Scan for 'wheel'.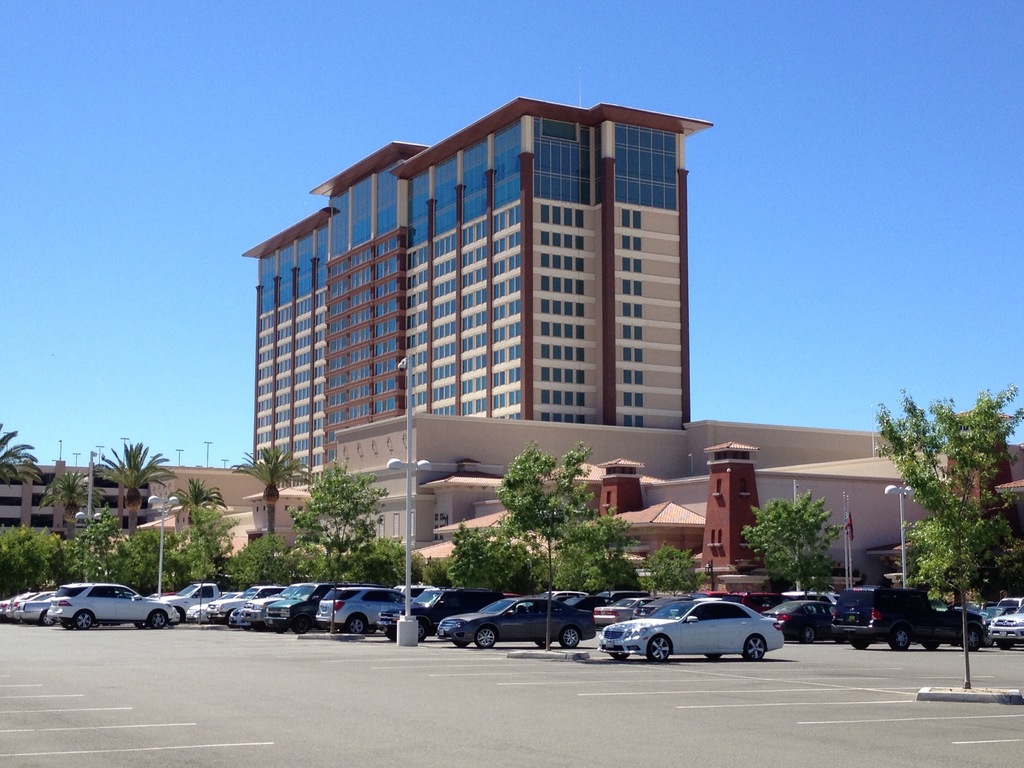
Scan result: locate(474, 622, 493, 644).
